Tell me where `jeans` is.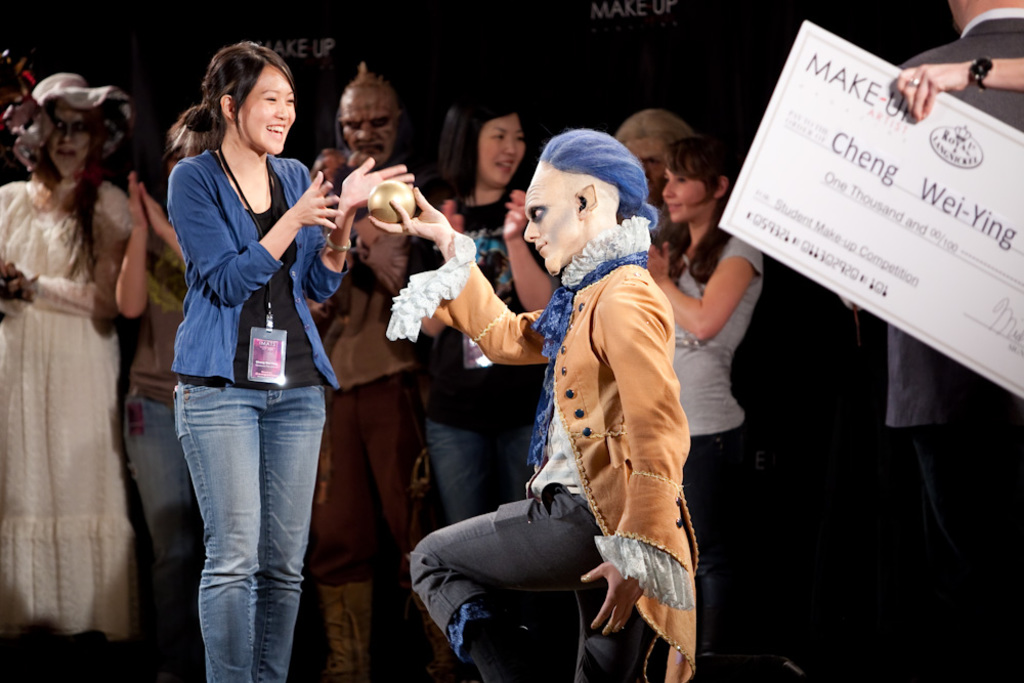
`jeans` is at bbox=[119, 387, 196, 583].
